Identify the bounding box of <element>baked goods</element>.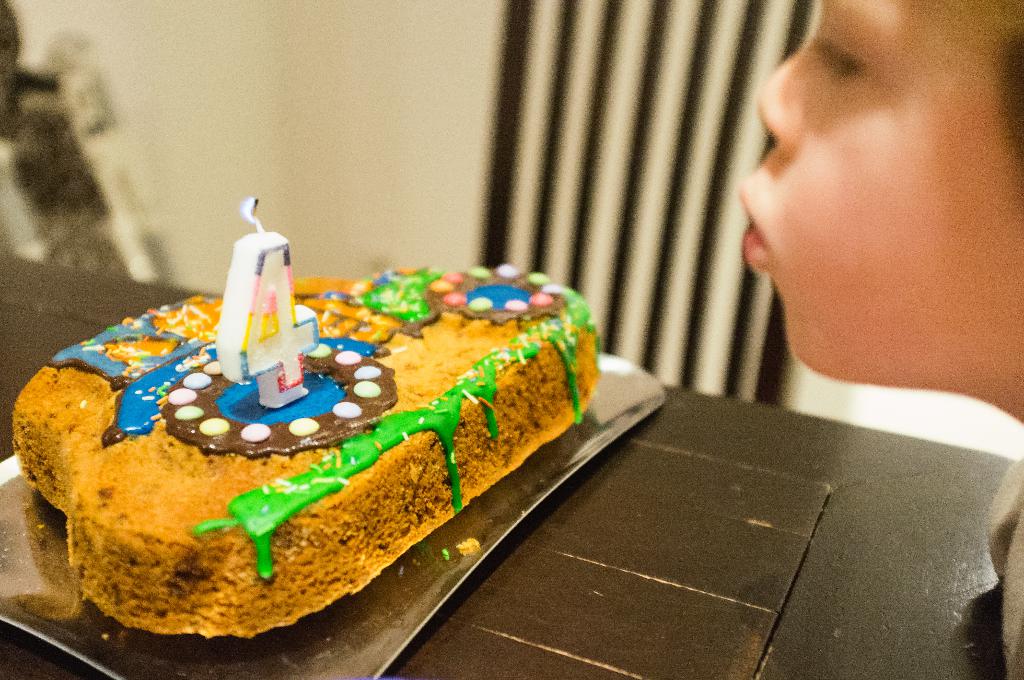
detection(20, 245, 609, 651).
